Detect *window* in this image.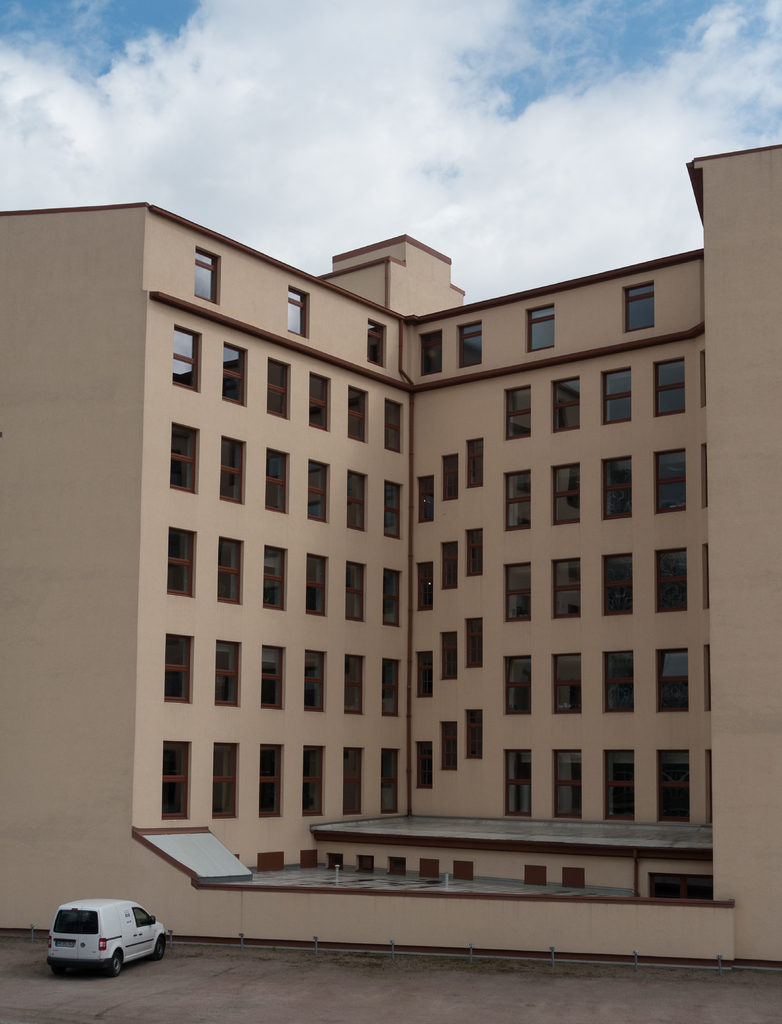
Detection: [left=265, top=447, right=289, bottom=511].
